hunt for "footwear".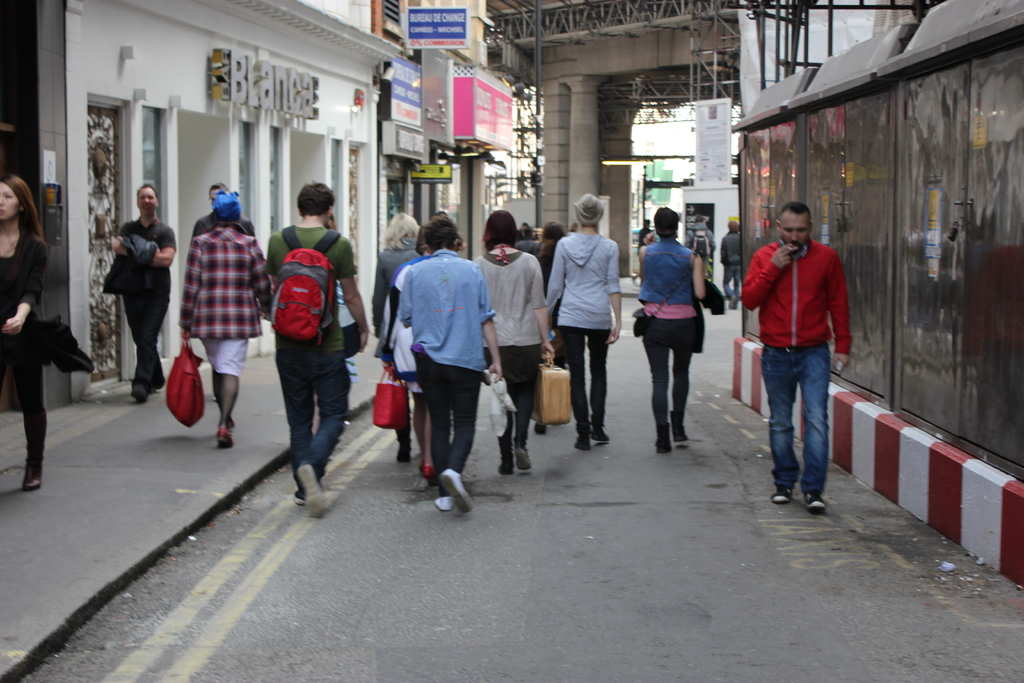
Hunted down at [438, 467, 474, 513].
